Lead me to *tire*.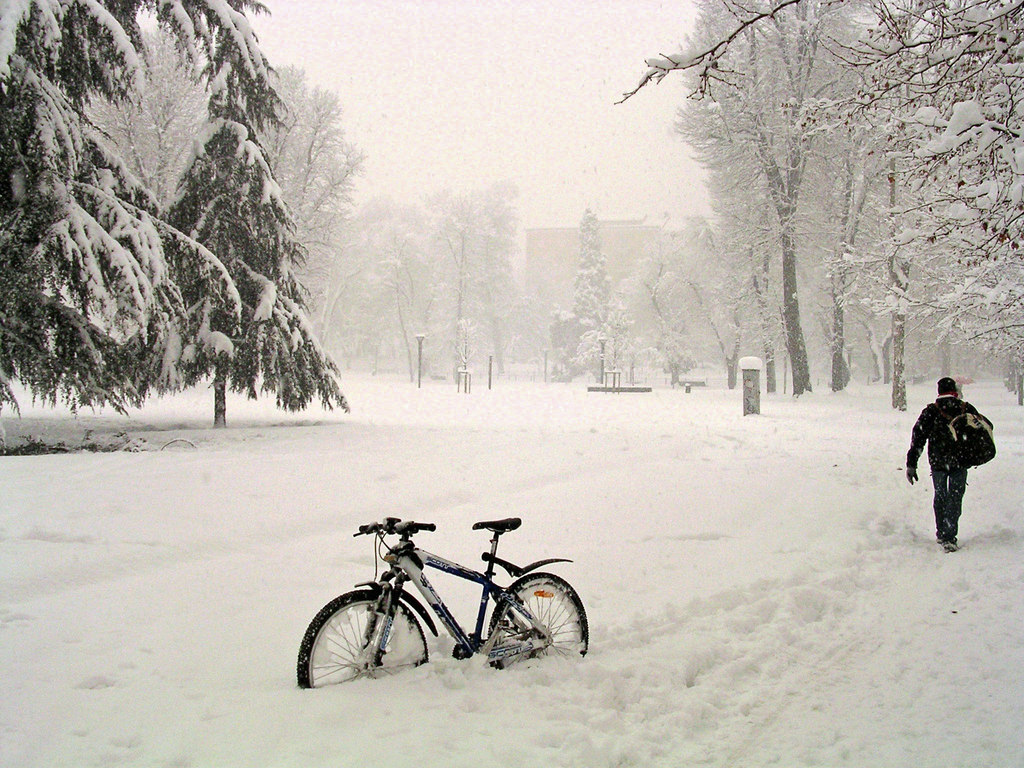
Lead to region(497, 579, 575, 673).
